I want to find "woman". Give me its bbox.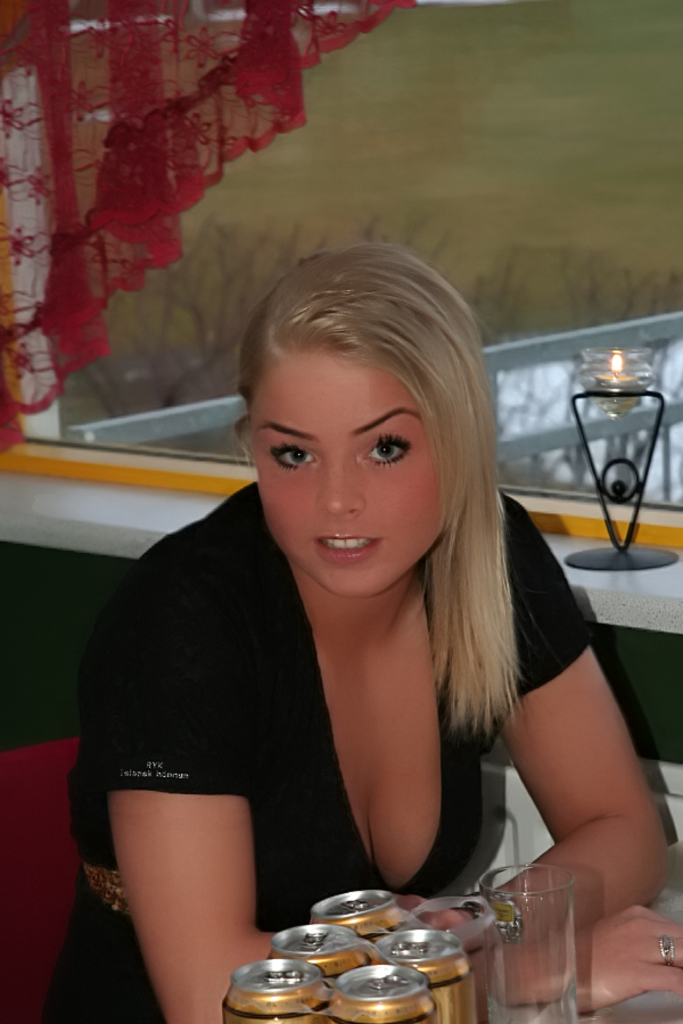
box=[79, 242, 626, 992].
